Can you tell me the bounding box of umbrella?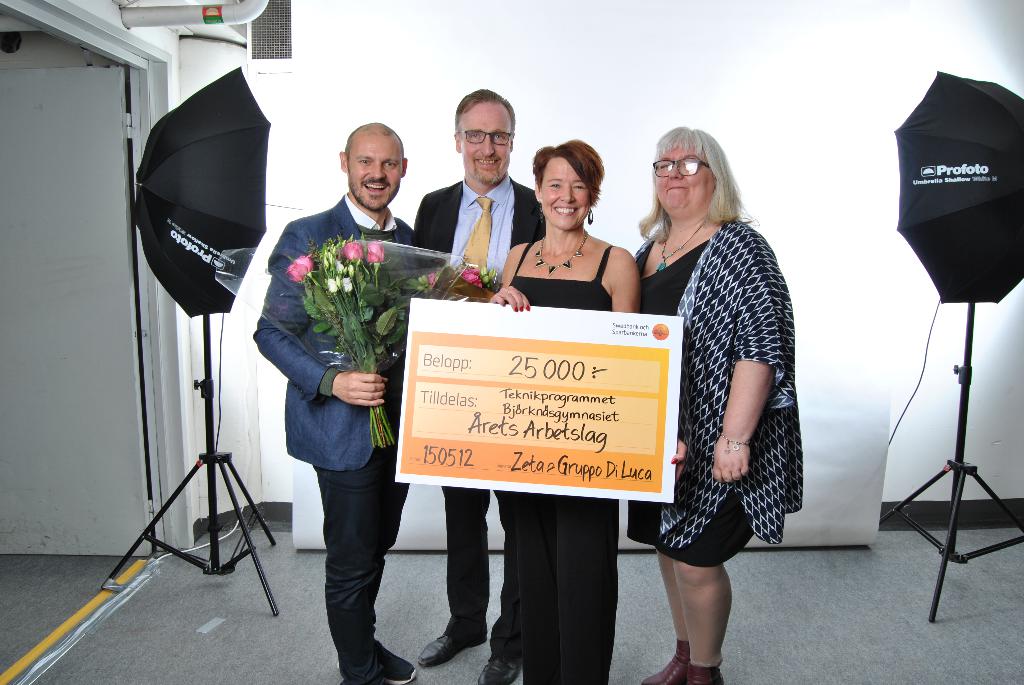
Rect(124, 66, 271, 326).
